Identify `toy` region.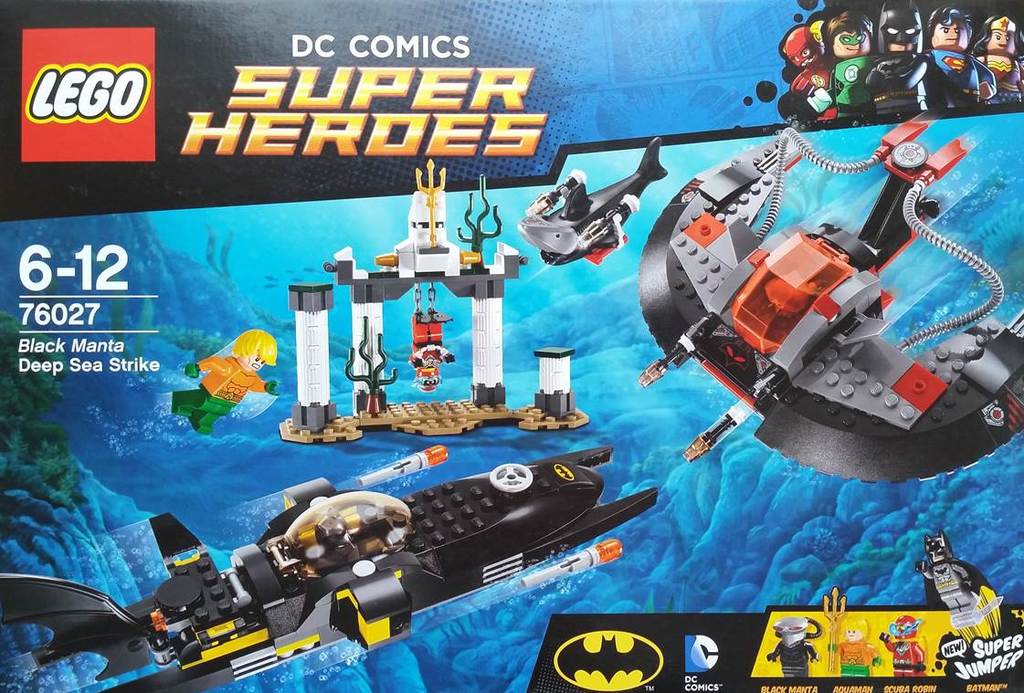
Region: 875, 614, 924, 678.
